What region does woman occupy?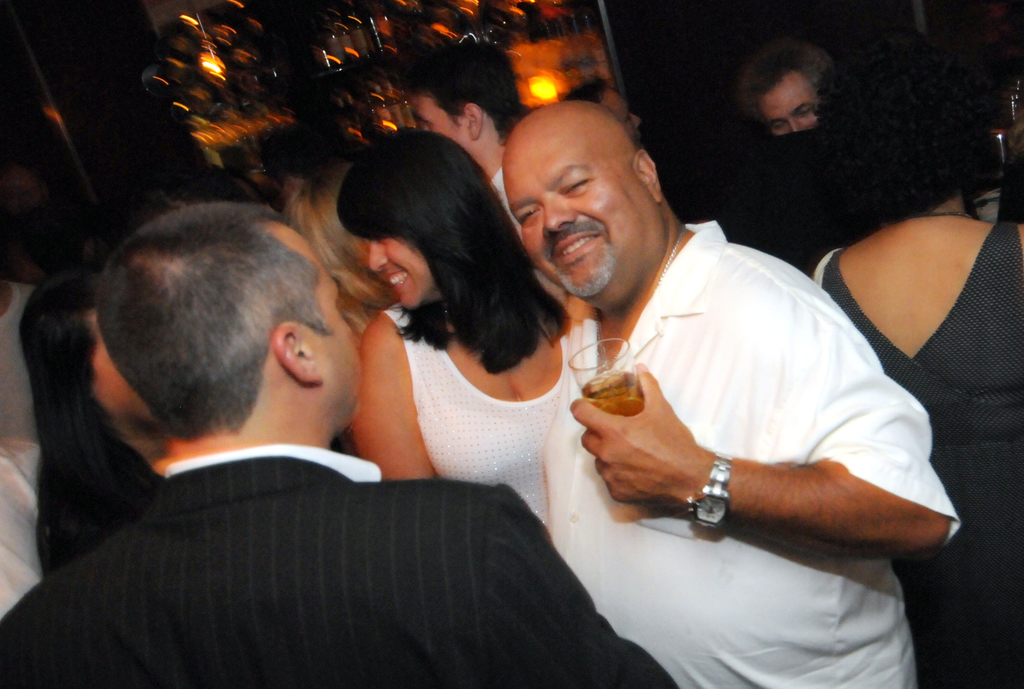
x1=803, y1=34, x2=1023, y2=688.
